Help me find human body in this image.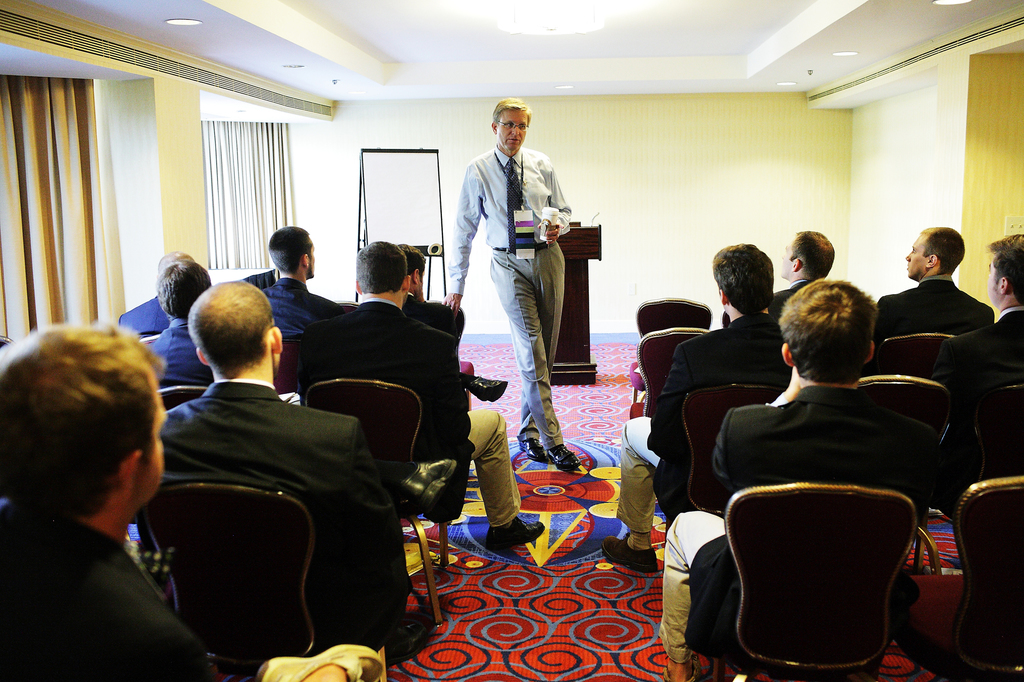
Found it: 0/336/220/681.
